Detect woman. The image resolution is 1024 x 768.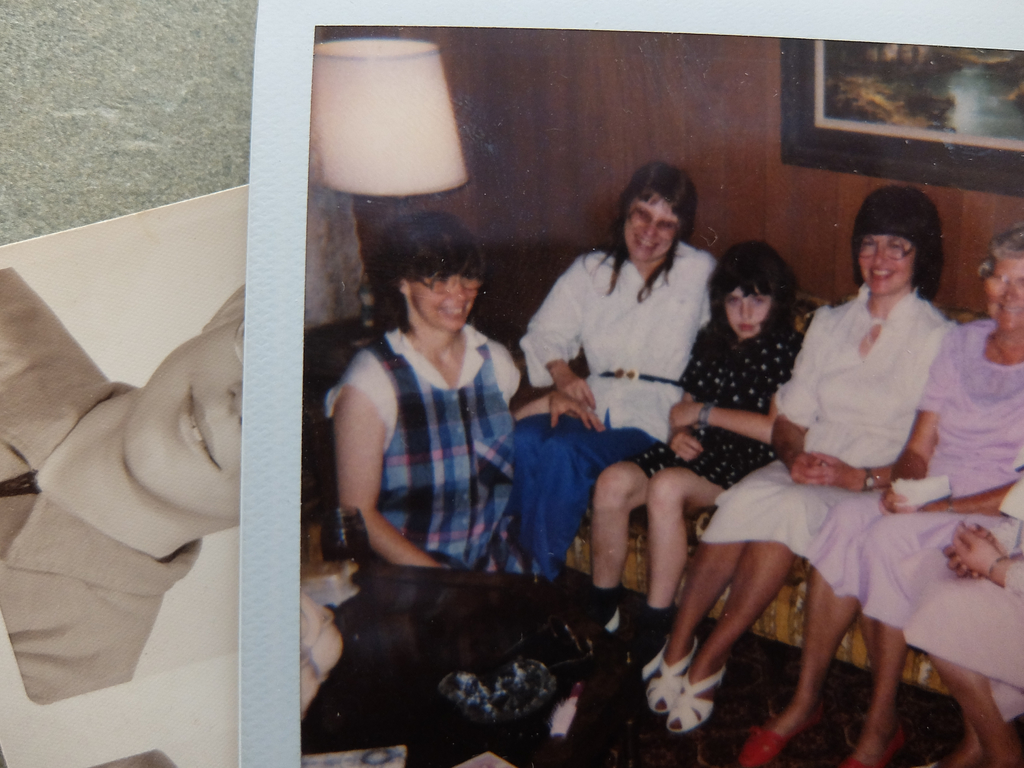
detection(319, 198, 545, 625).
